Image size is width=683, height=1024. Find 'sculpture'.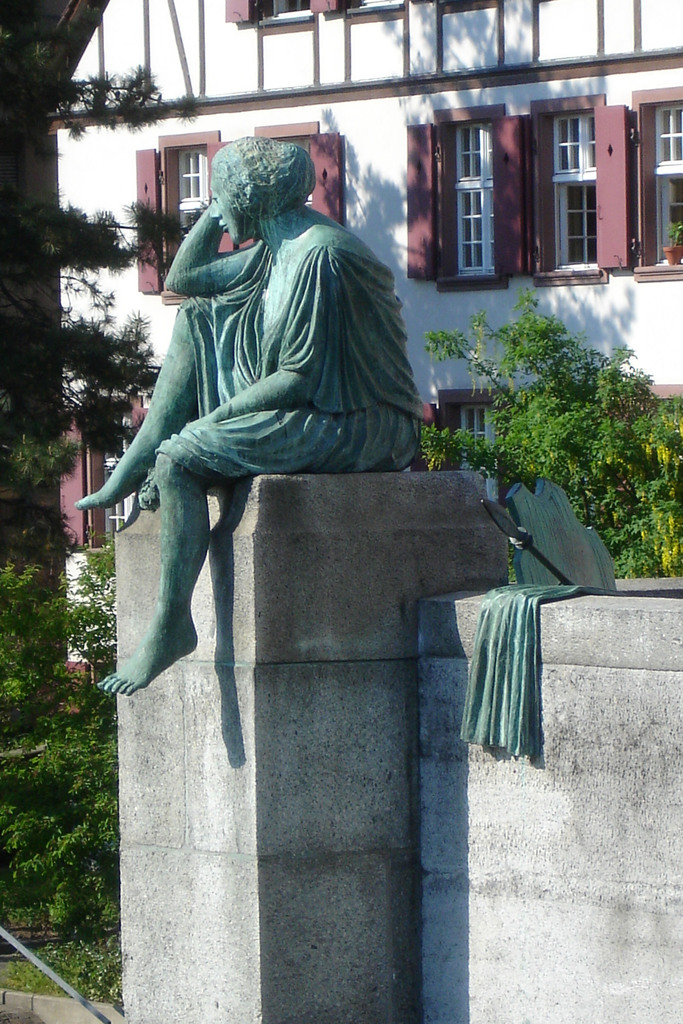
94 129 419 725.
